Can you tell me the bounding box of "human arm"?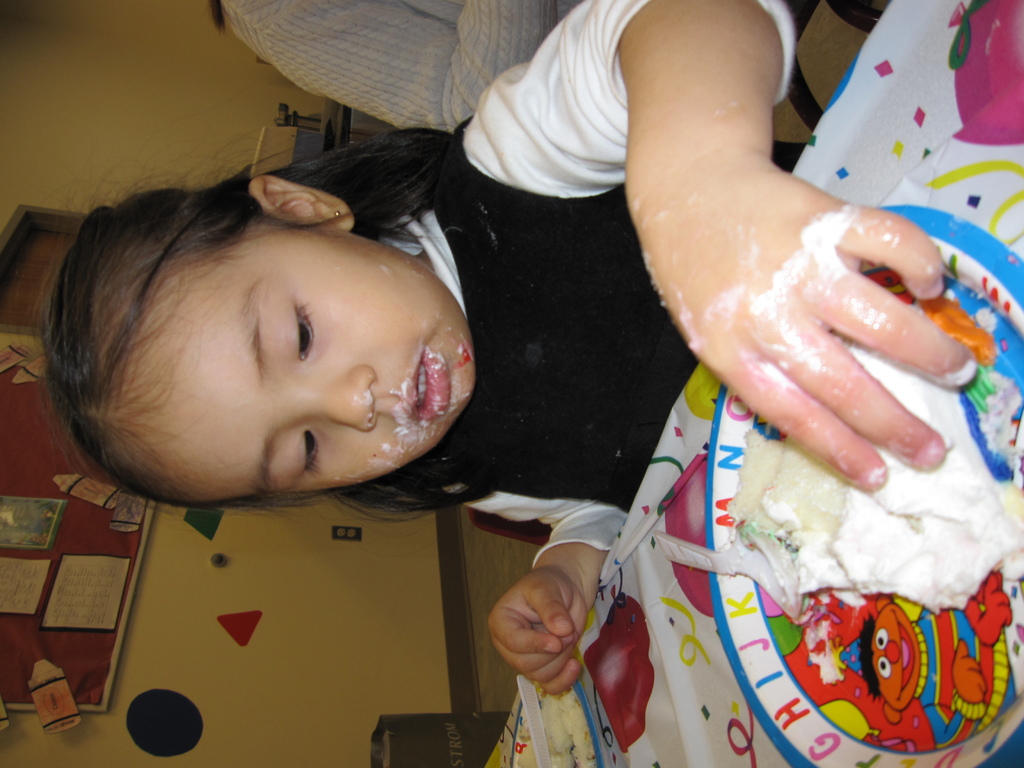
bbox=[474, 503, 624, 703].
